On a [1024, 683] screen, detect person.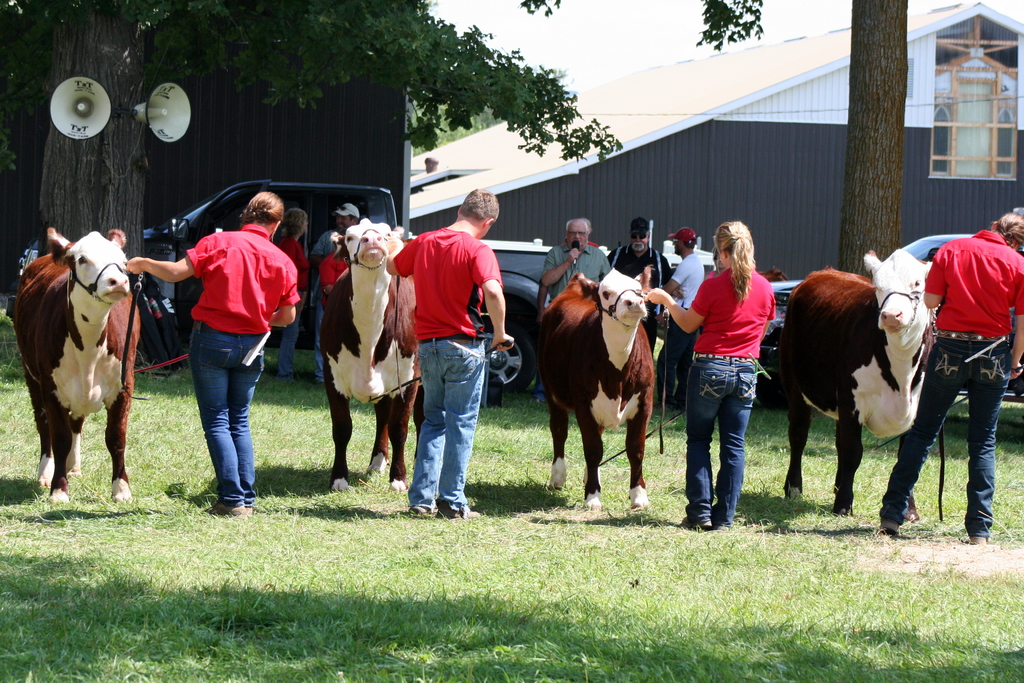
BBox(276, 208, 305, 381).
